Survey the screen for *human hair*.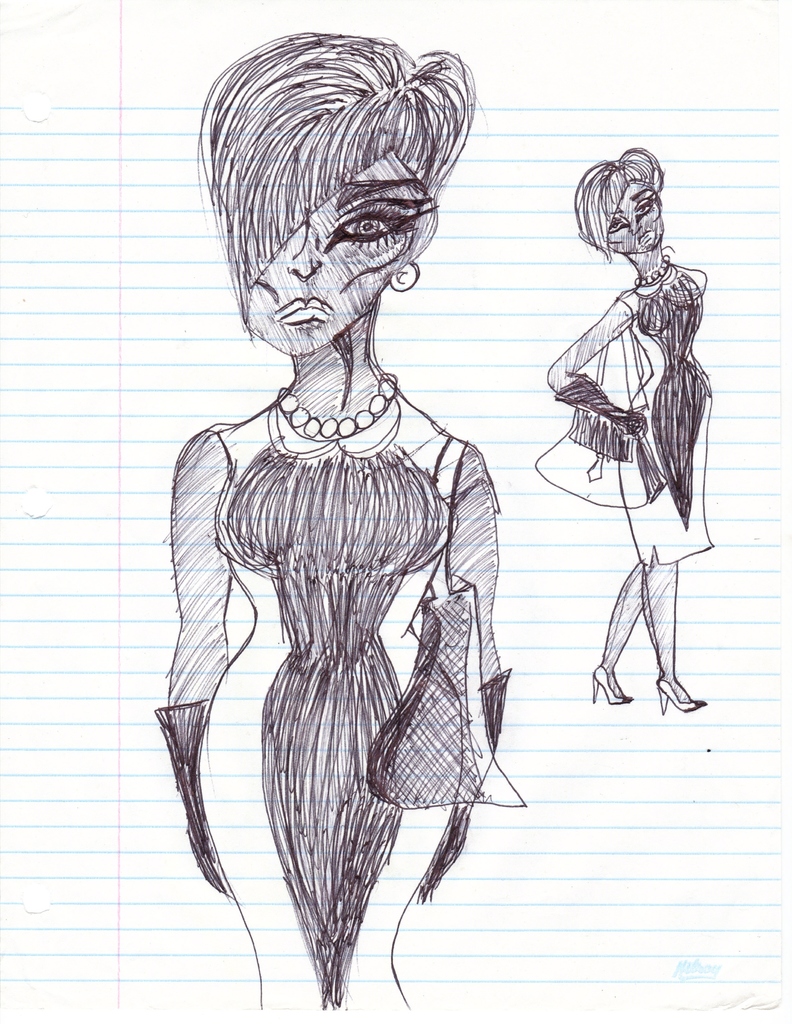
Survey found: [x1=574, y1=143, x2=667, y2=264].
